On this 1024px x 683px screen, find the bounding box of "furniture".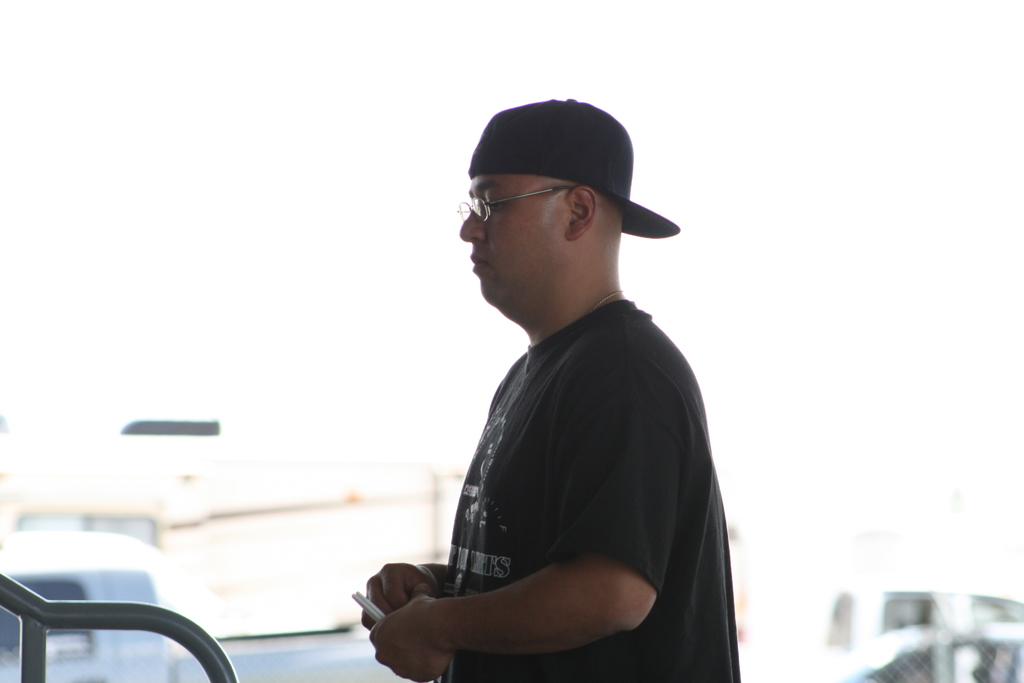
Bounding box: box=[0, 577, 238, 682].
